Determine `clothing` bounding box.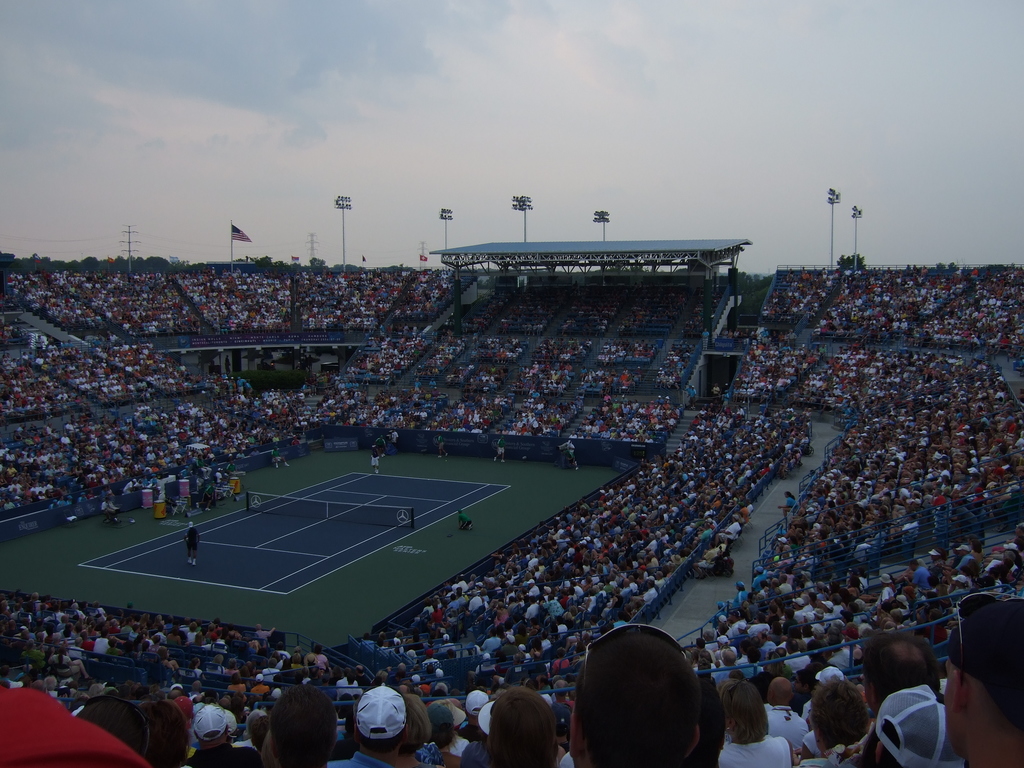
Determined: box(813, 660, 841, 687).
